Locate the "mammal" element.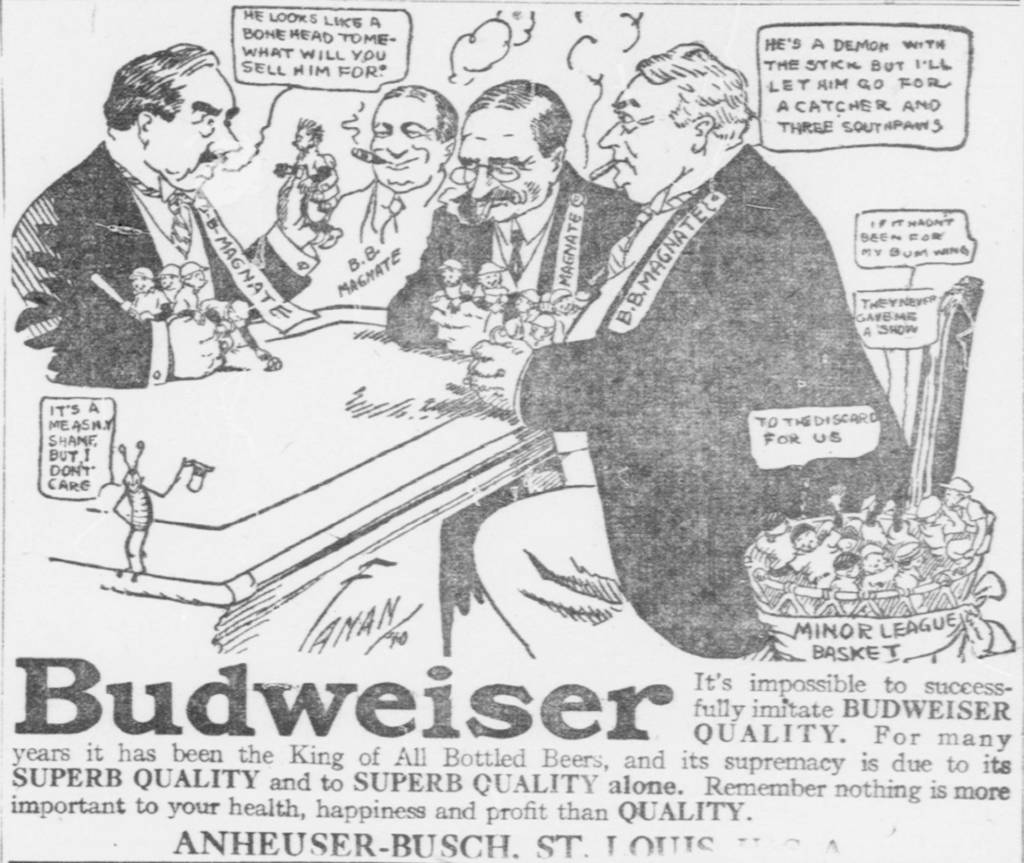
Element bbox: 214/294/242/341.
